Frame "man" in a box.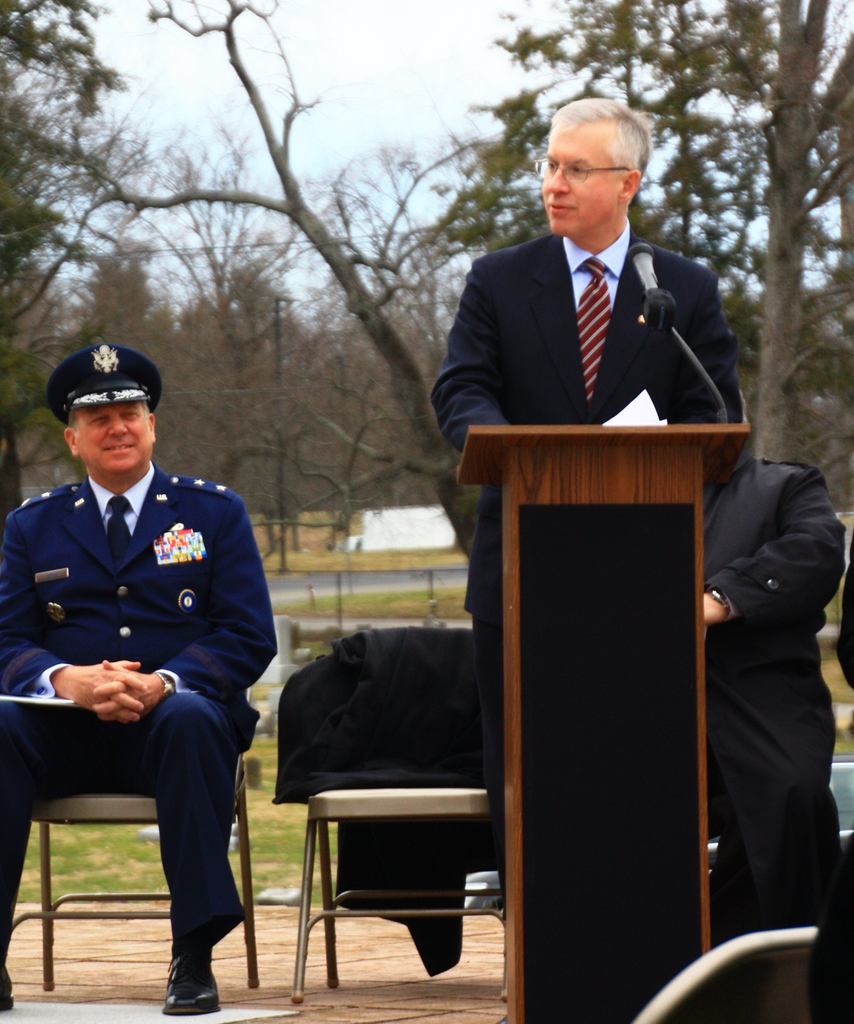
{"left": 27, "top": 396, "right": 286, "bottom": 980}.
